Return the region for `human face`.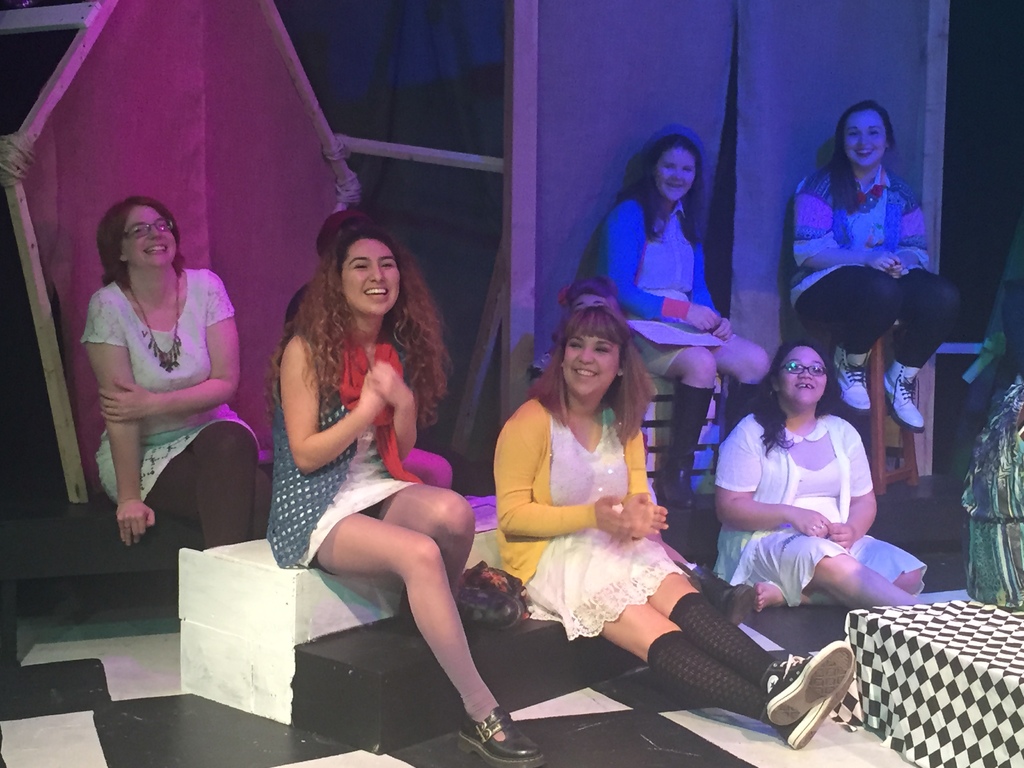
655/146/698/204.
